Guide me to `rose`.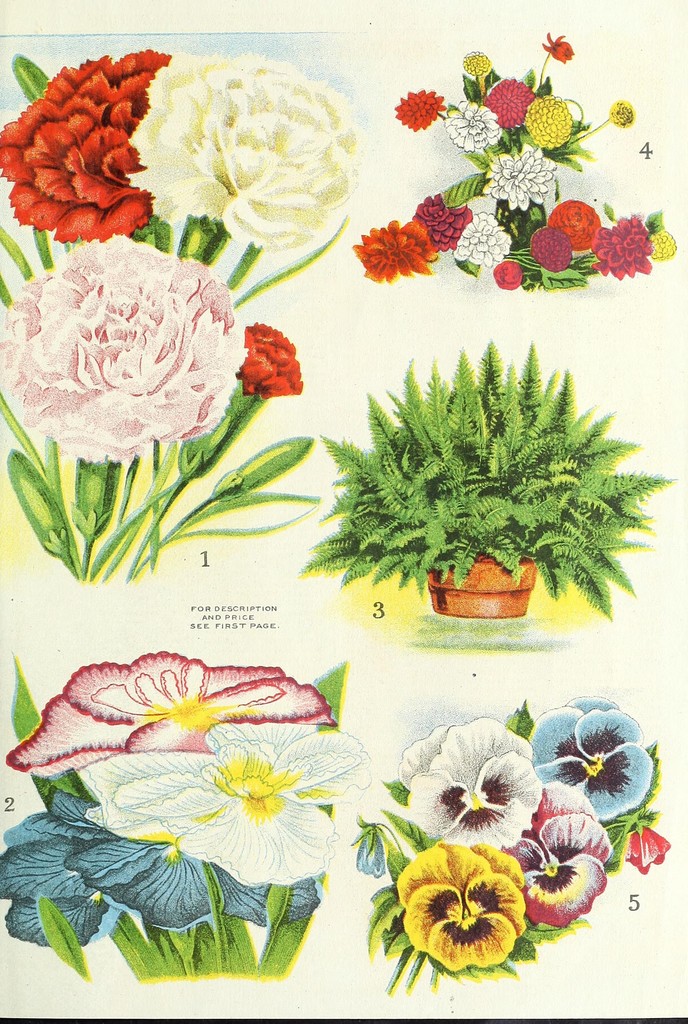
Guidance: locate(0, 236, 255, 463).
